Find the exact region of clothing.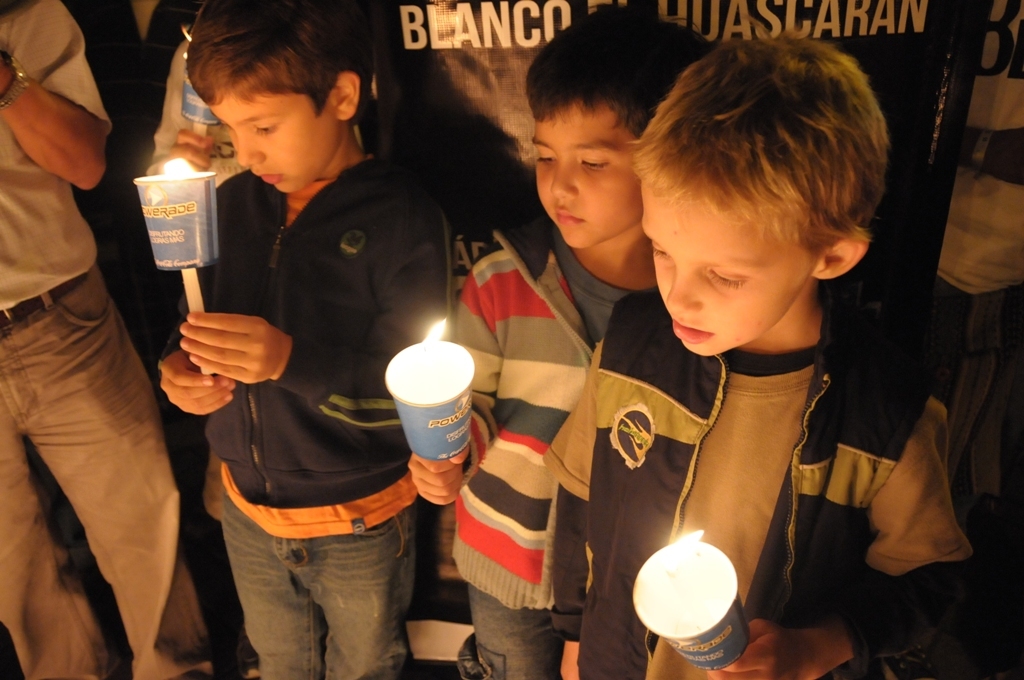
Exact region: <box>542,280,1017,679</box>.
